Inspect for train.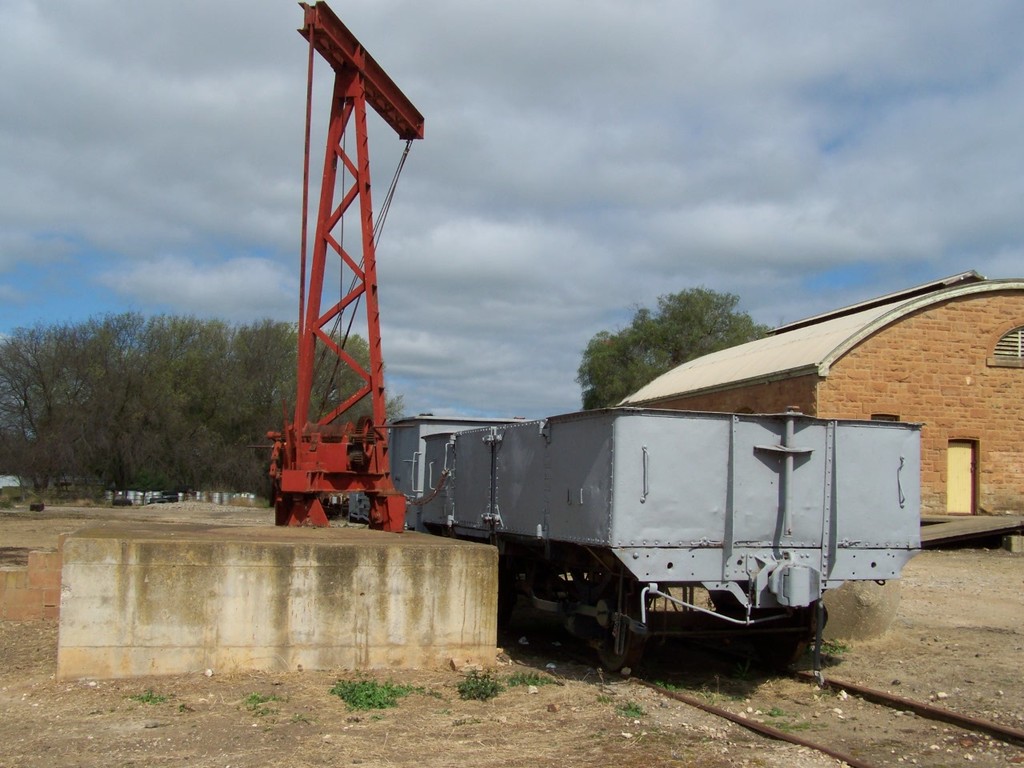
Inspection: (x1=326, y1=405, x2=922, y2=677).
